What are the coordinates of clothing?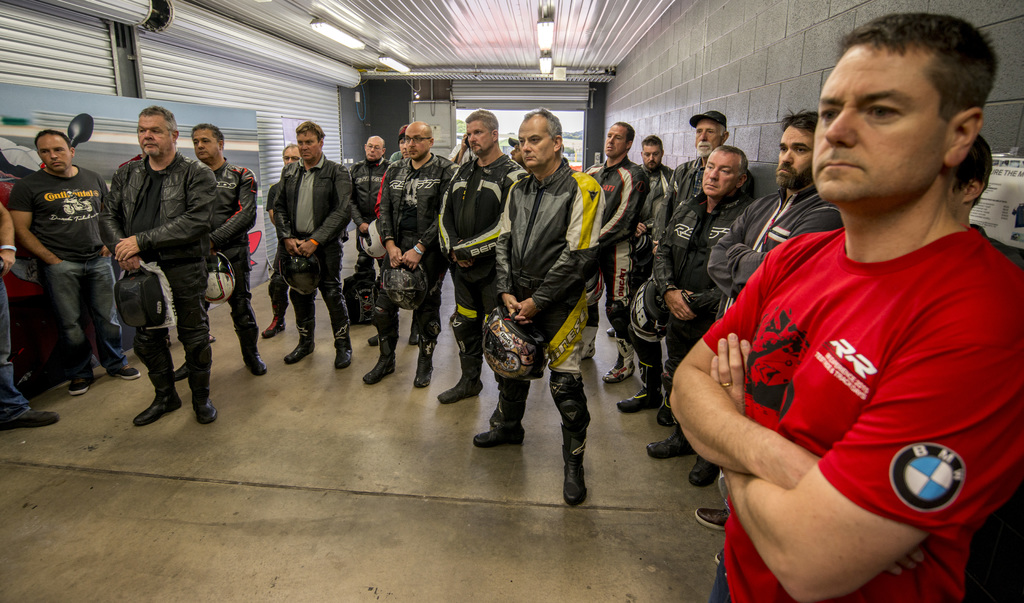
bbox=(274, 154, 348, 307).
